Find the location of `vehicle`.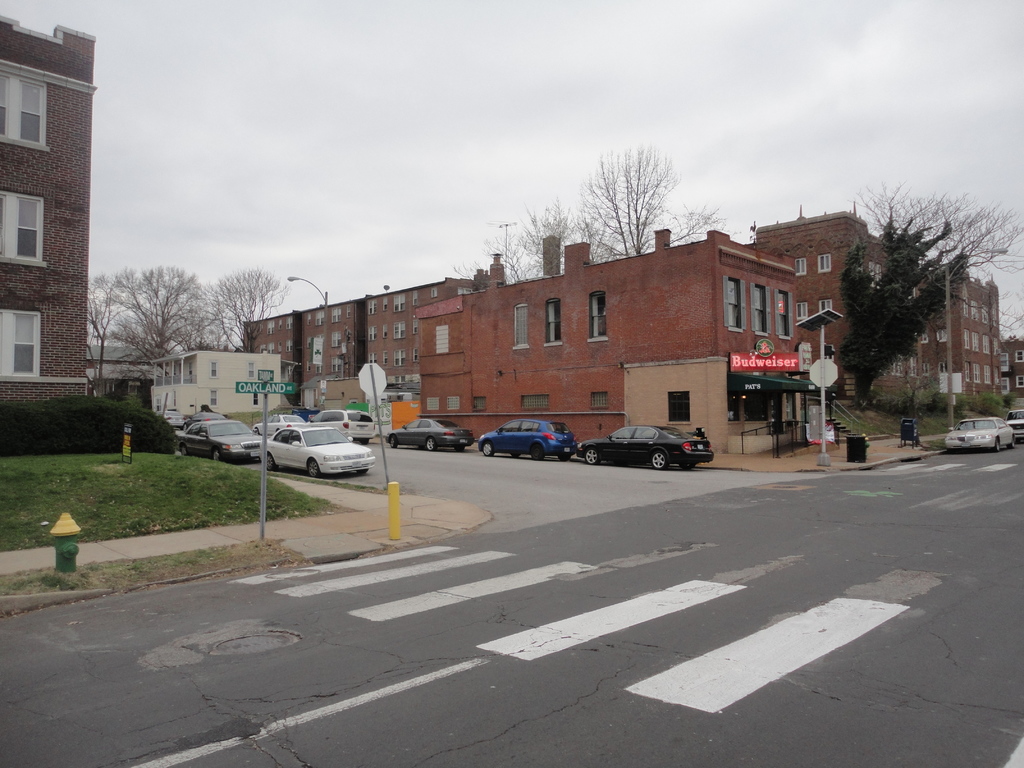
Location: [x1=574, y1=425, x2=716, y2=468].
